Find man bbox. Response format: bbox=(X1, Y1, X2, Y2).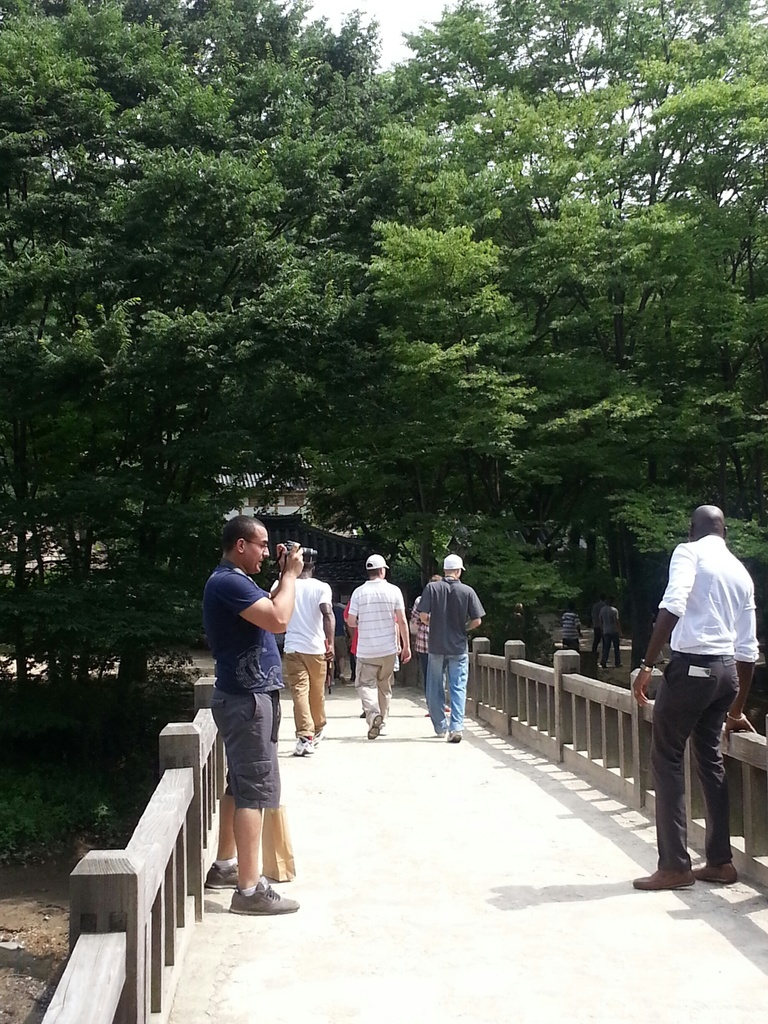
bbox=(264, 560, 338, 756).
